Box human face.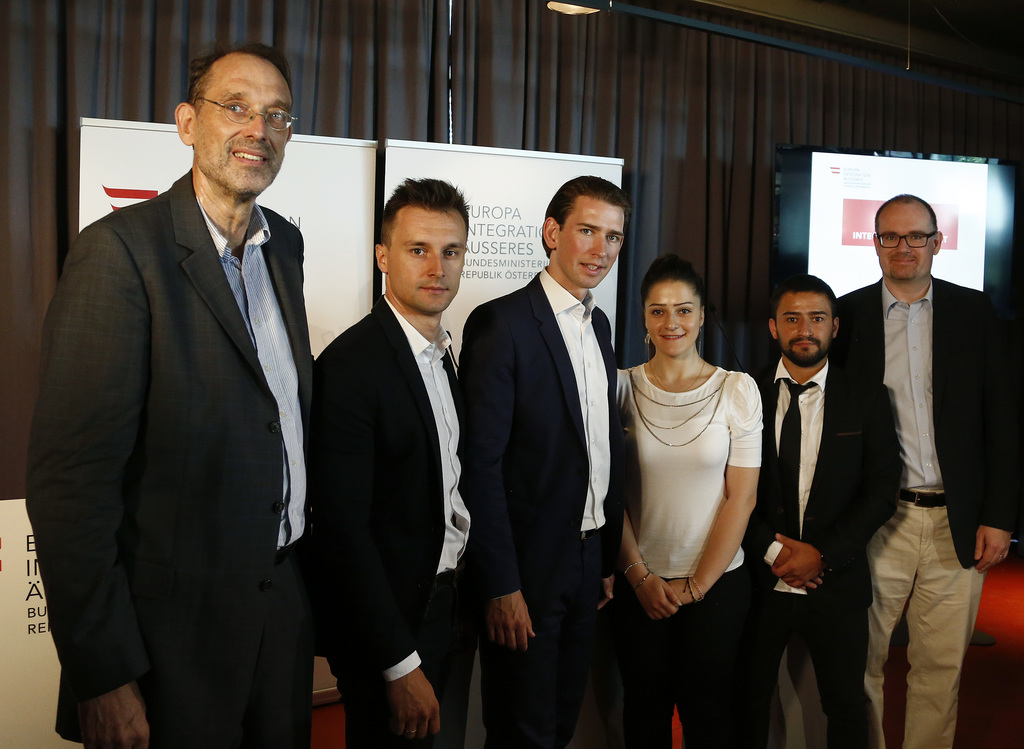
777/292/832/360.
